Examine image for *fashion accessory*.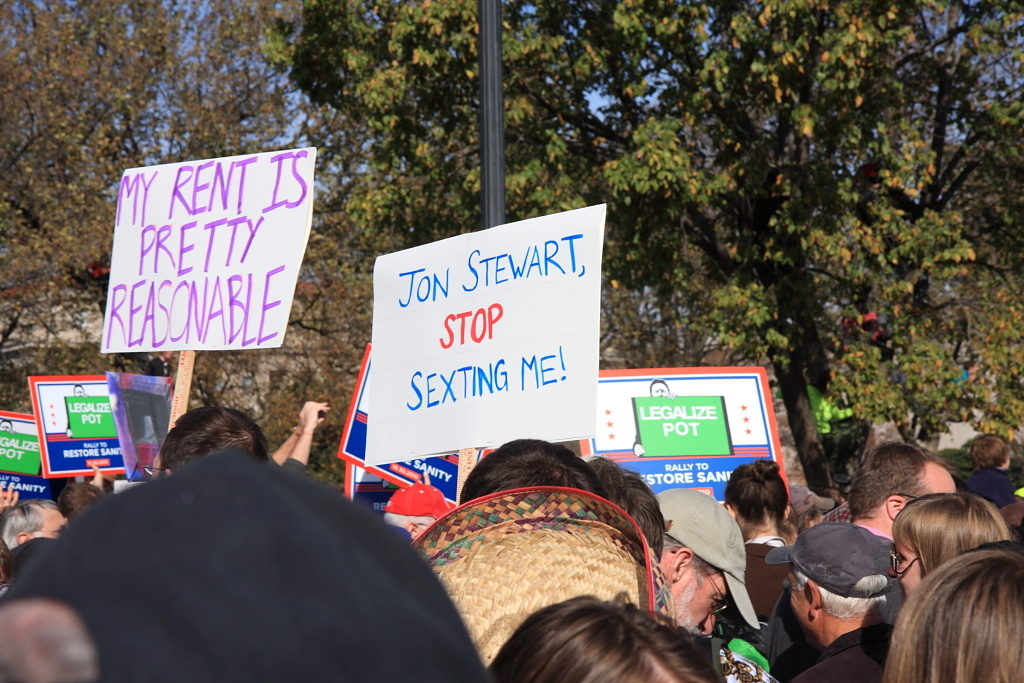
Examination result: (x1=760, y1=518, x2=897, y2=598).
